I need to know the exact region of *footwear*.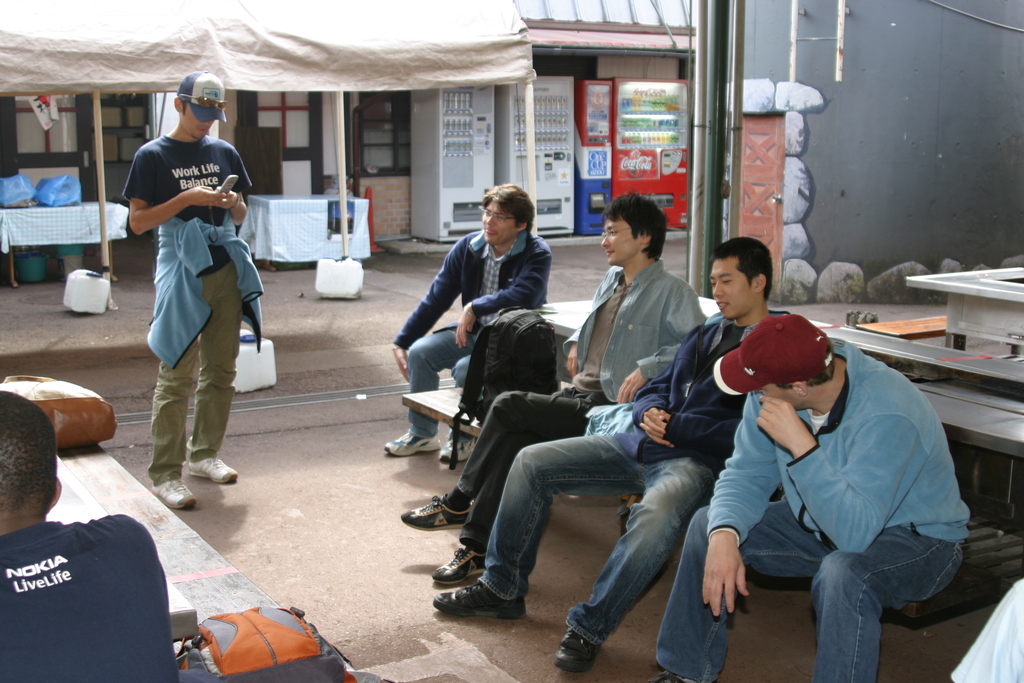
Region: 195, 457, 243, 489.
